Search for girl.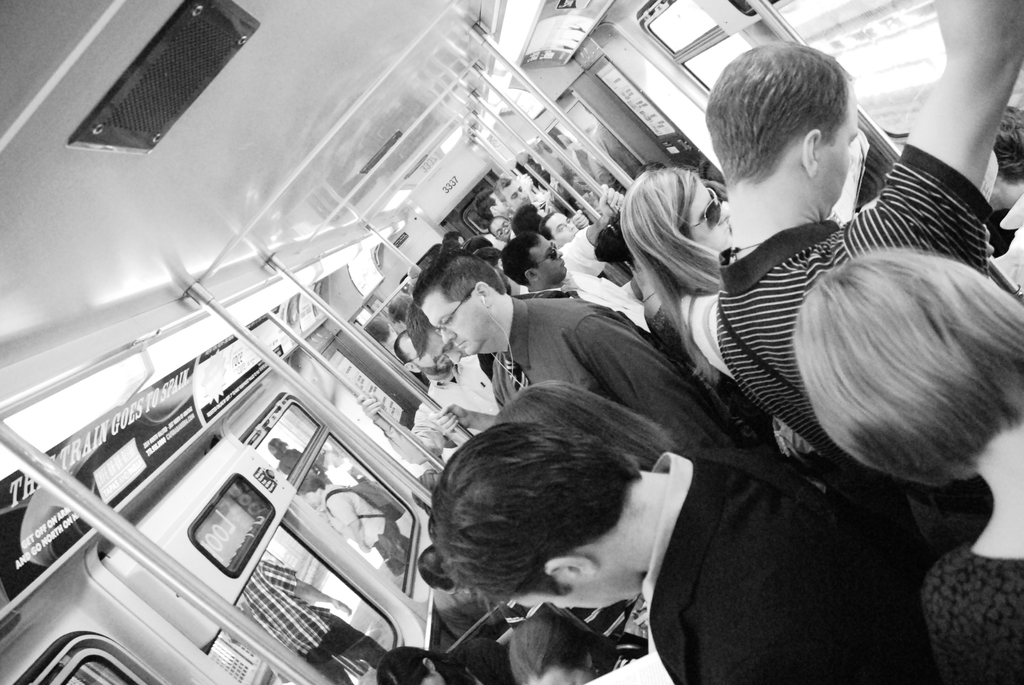
Found at Rect(792, 252, 1023, 684).
